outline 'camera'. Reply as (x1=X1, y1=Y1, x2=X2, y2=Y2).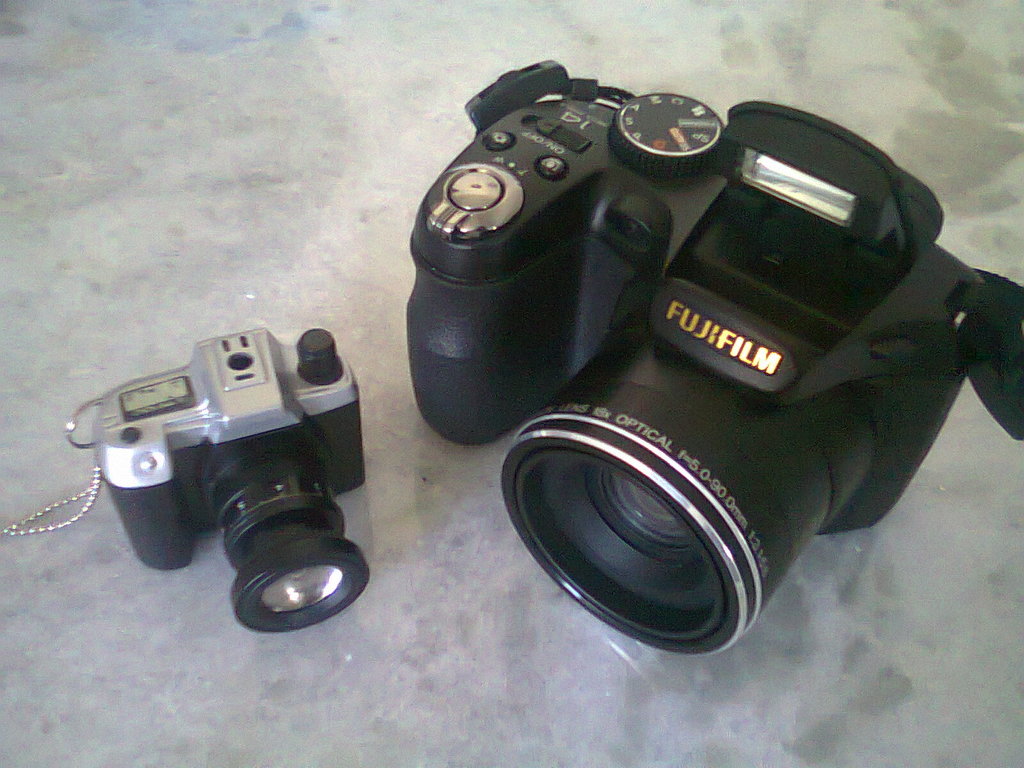
(x1=406, y1=56, x2=1009, y2=676).
